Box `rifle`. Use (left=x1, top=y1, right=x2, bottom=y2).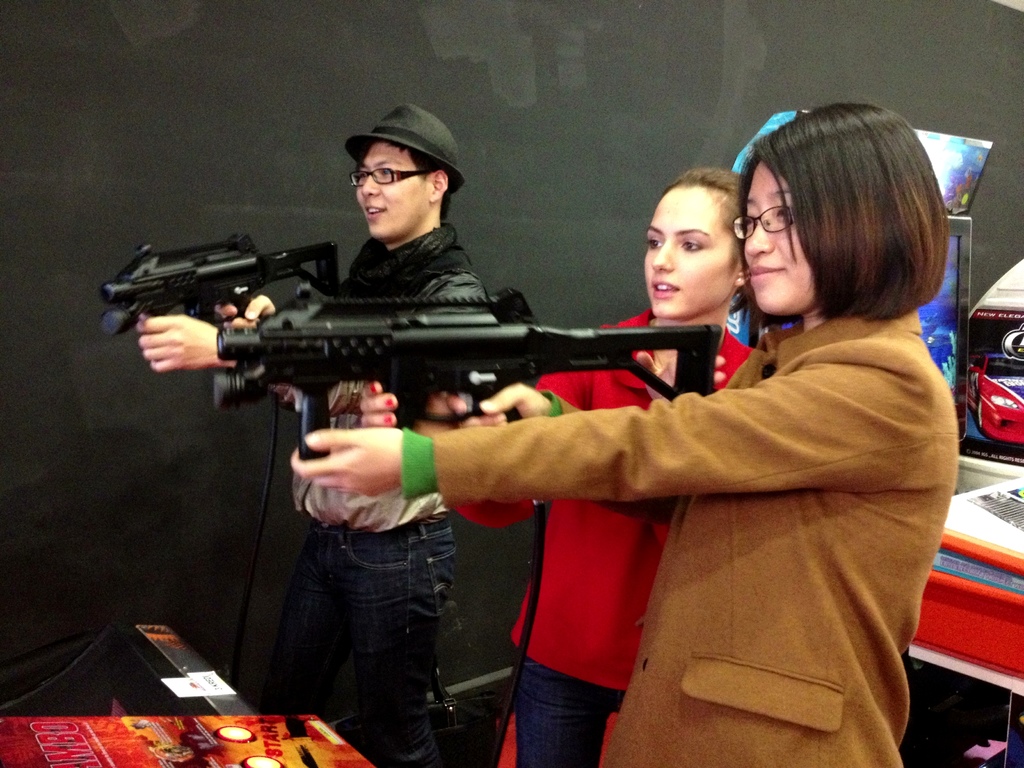
(left=102, top=232, right=344, bottom=327).
